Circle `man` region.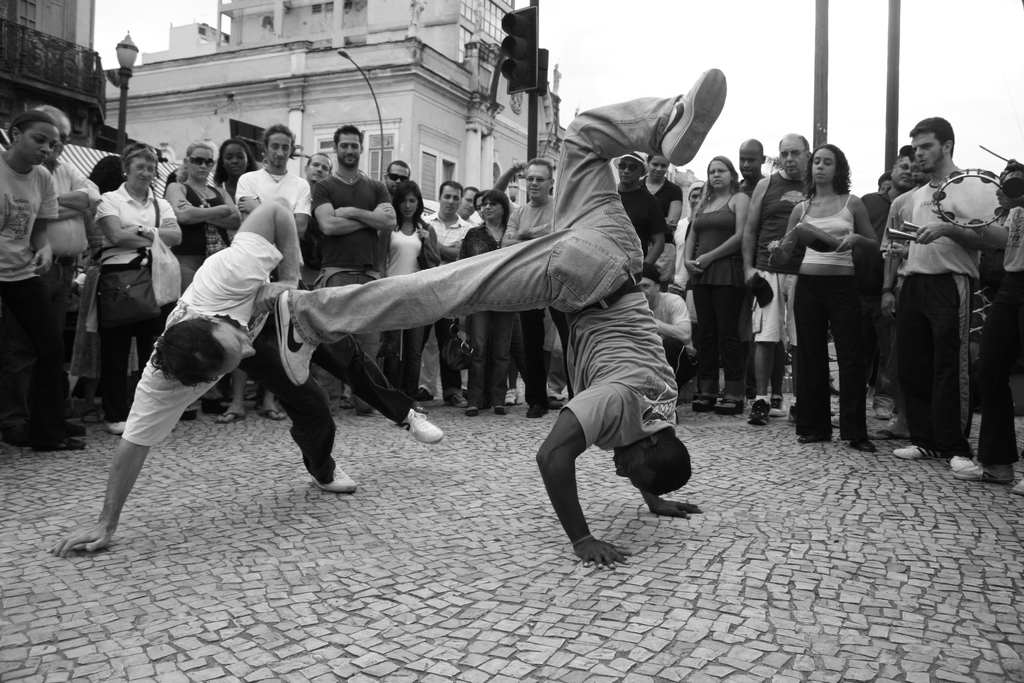
Region: {"left": 887, "top": 117, "right": 1005, "bottom": 487}.
